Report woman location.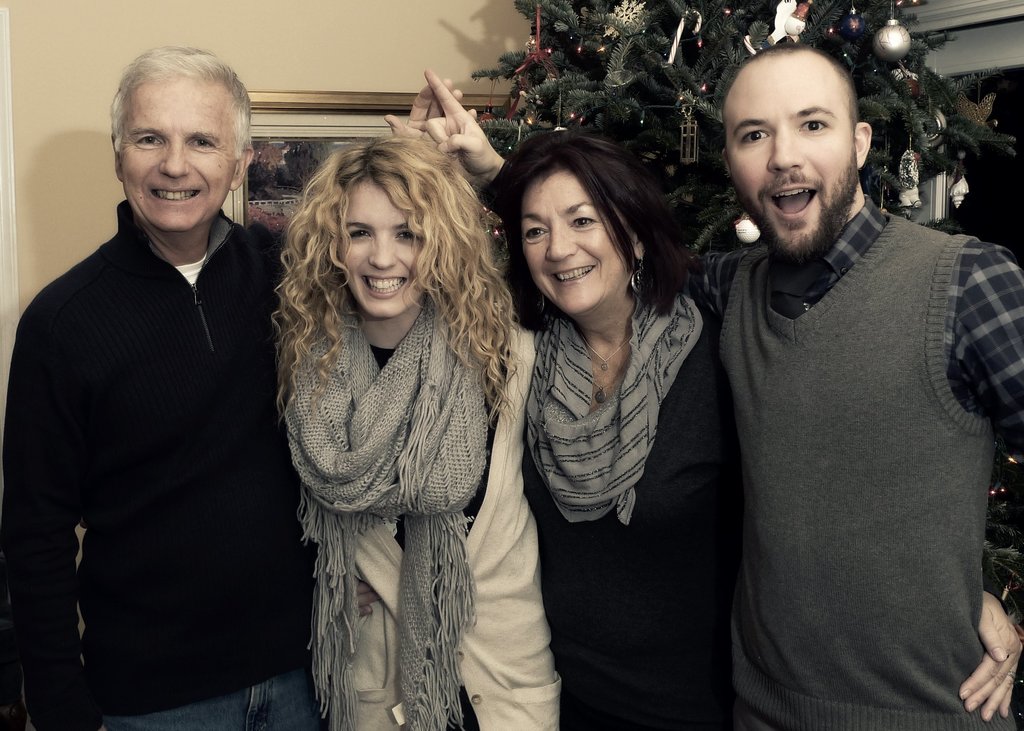
Report: detection(269, 71, 562, 730).
